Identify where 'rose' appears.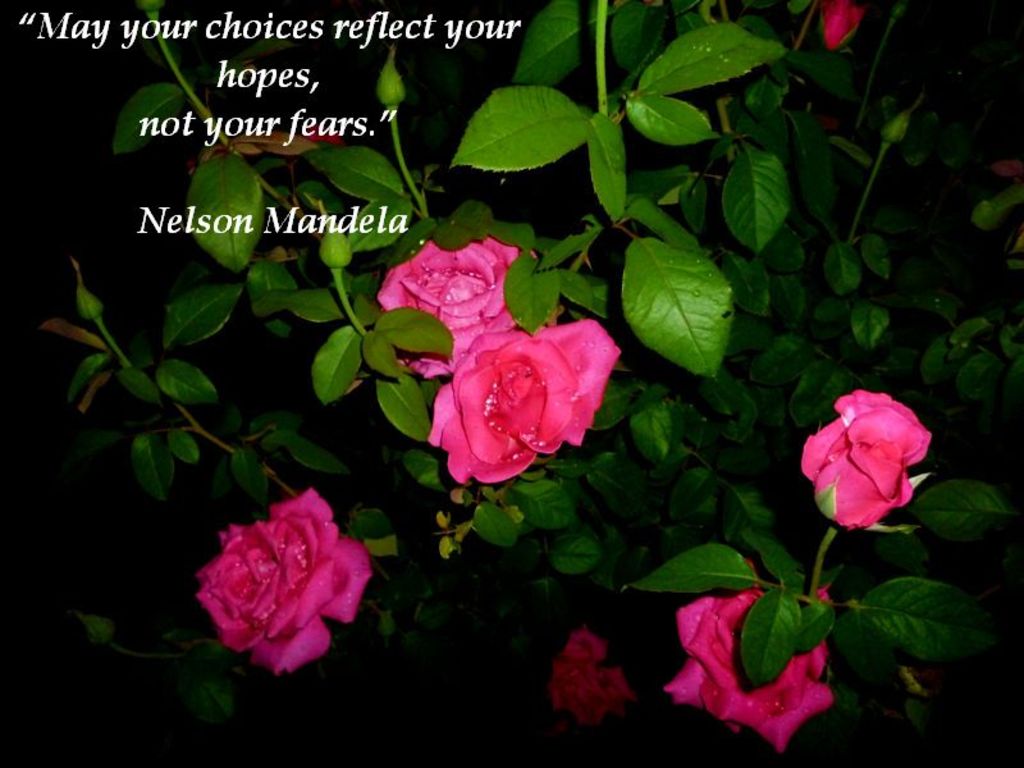
Appears at bbox=[375, 237, 543, 379].
